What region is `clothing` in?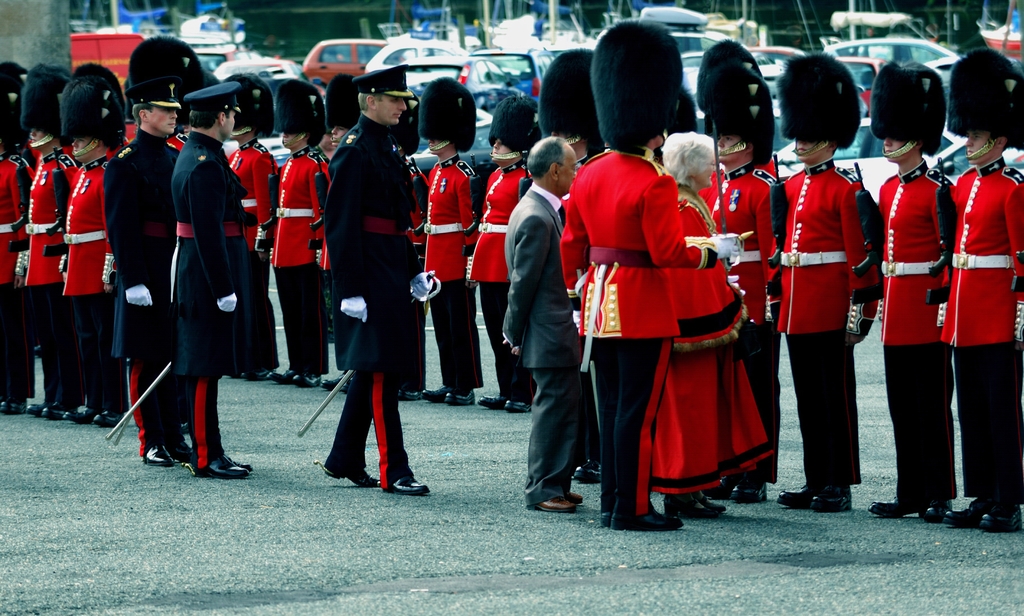
(left=64, top=152, right=115, bottom=416).
